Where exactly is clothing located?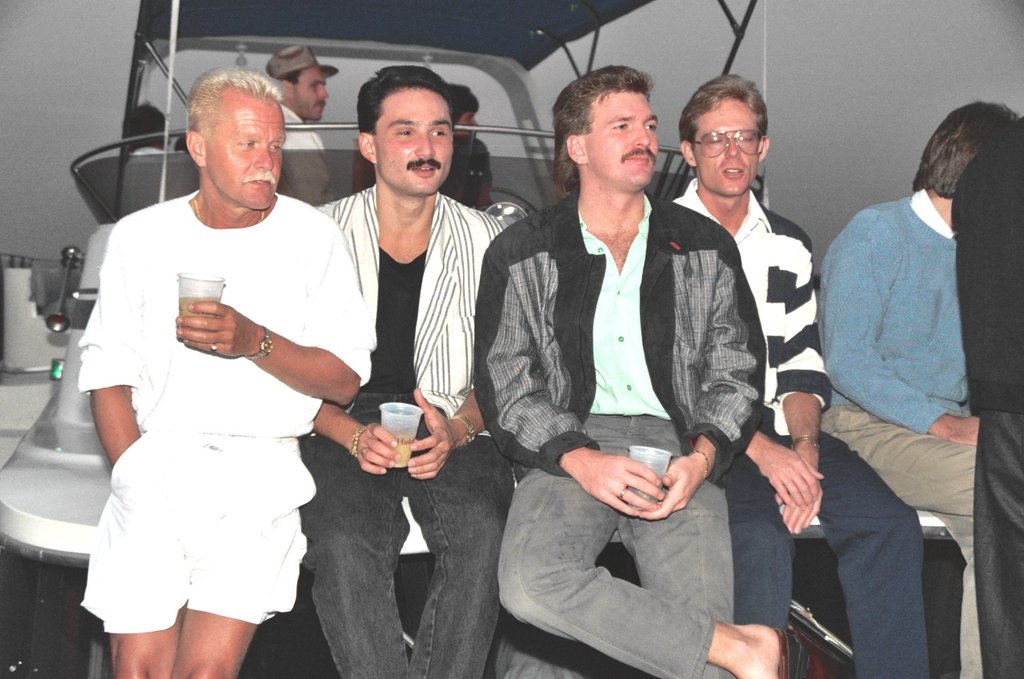
Its bounding box is {"left": 818, "top": 187, "right": 987, "bottom": 678}.
